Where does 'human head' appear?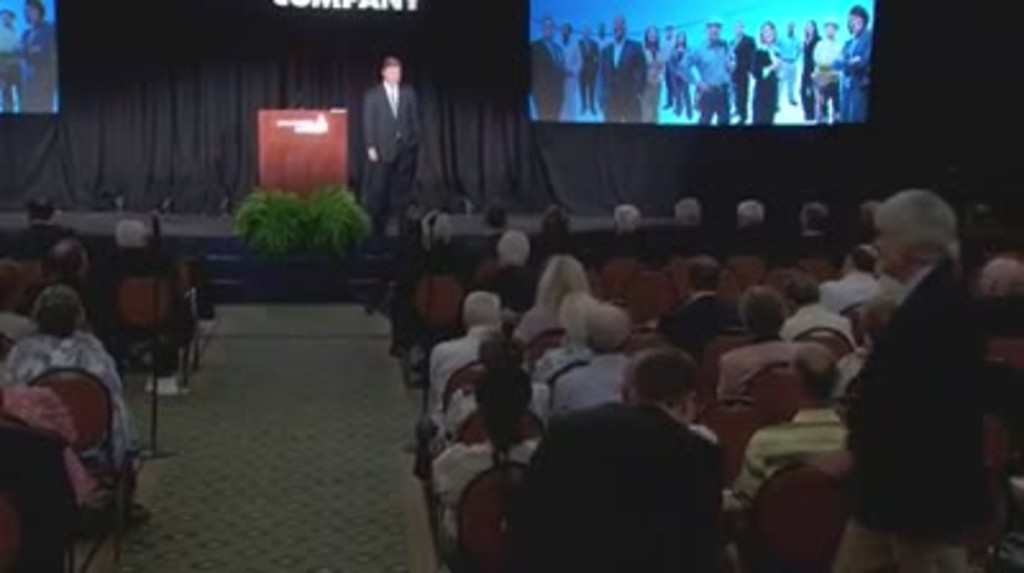
Appears at 51,240,84,284.
